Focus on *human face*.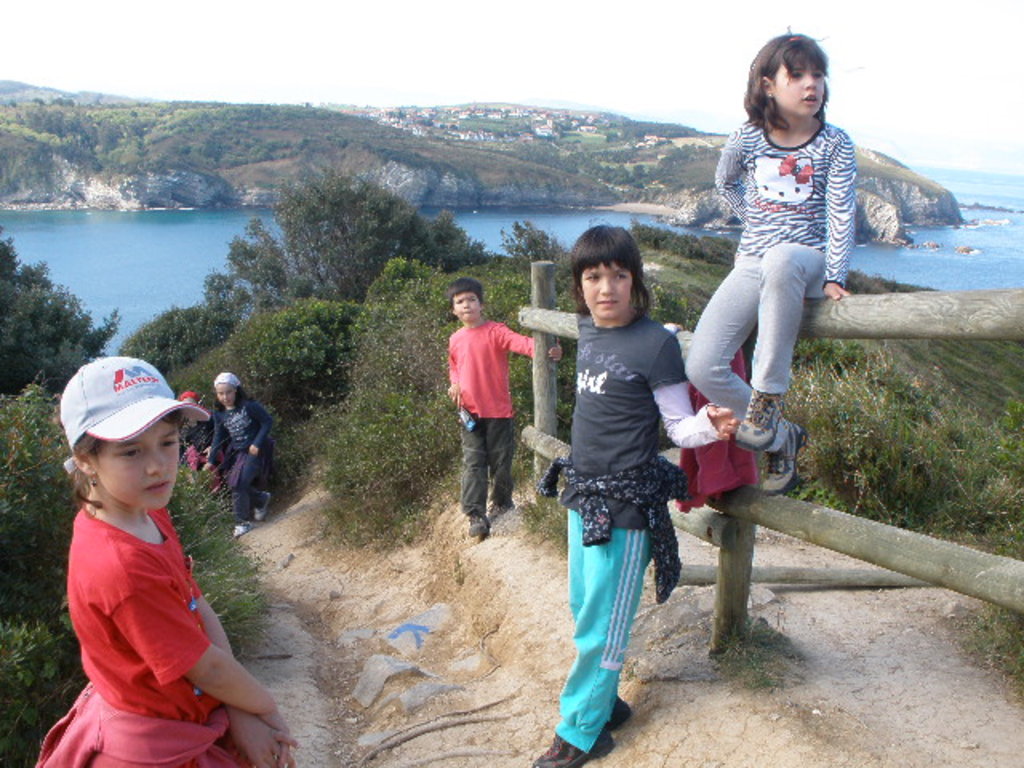
Focused at {"left": 101, "top": 418, "right": 184, "bottom": 502}.
